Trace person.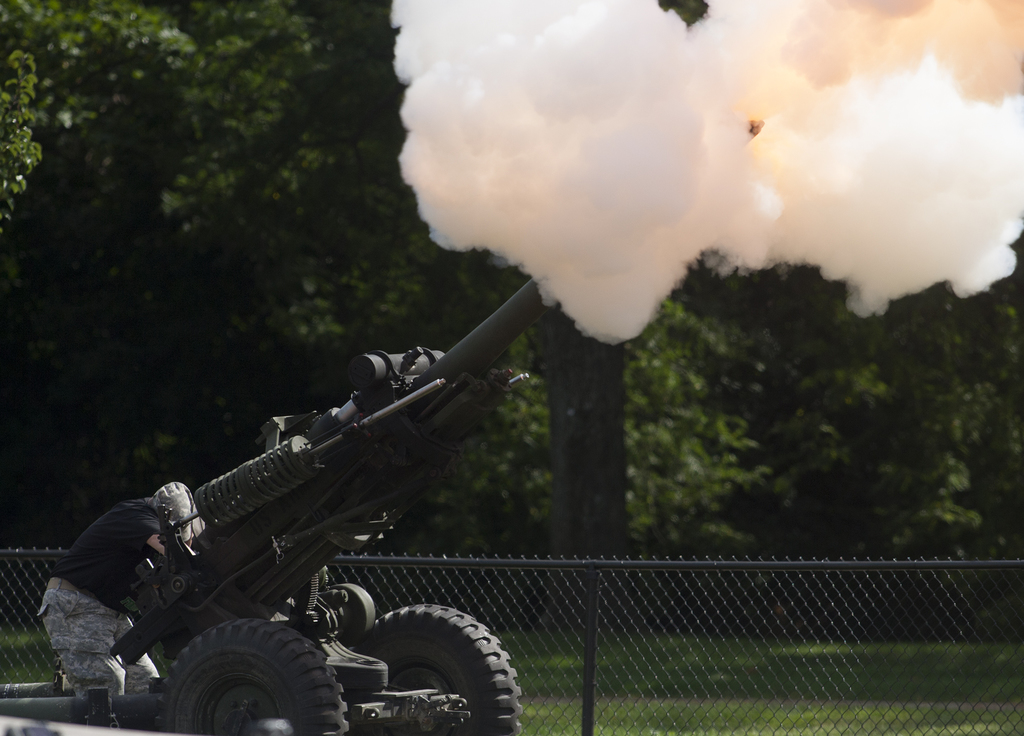
Traced to Rect(33, 494, 175, 700).
